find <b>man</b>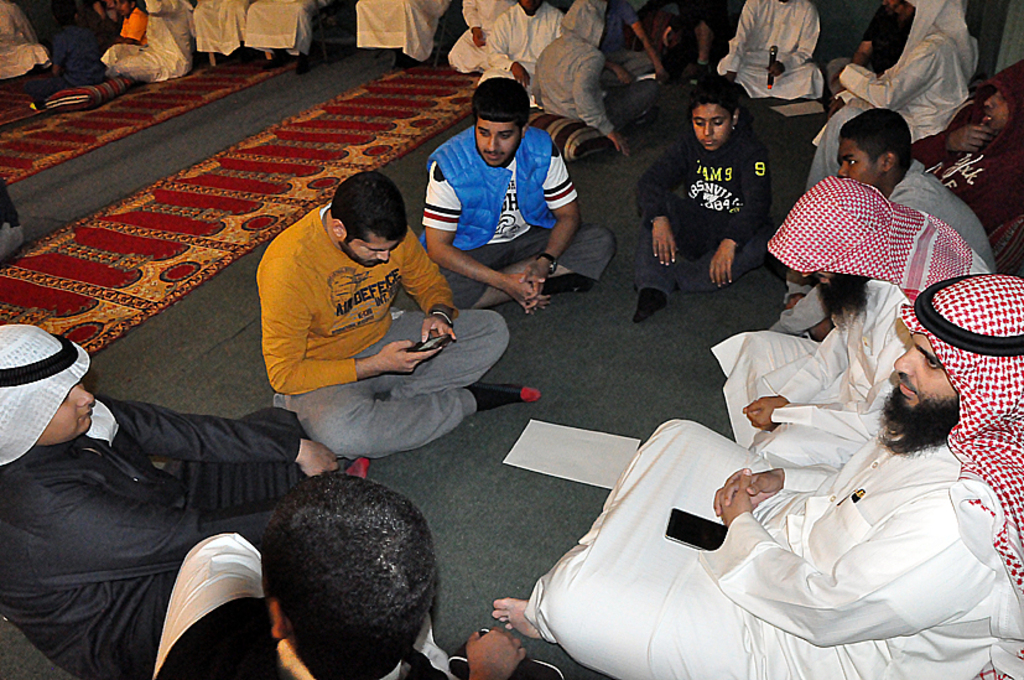
227,156,501,484
